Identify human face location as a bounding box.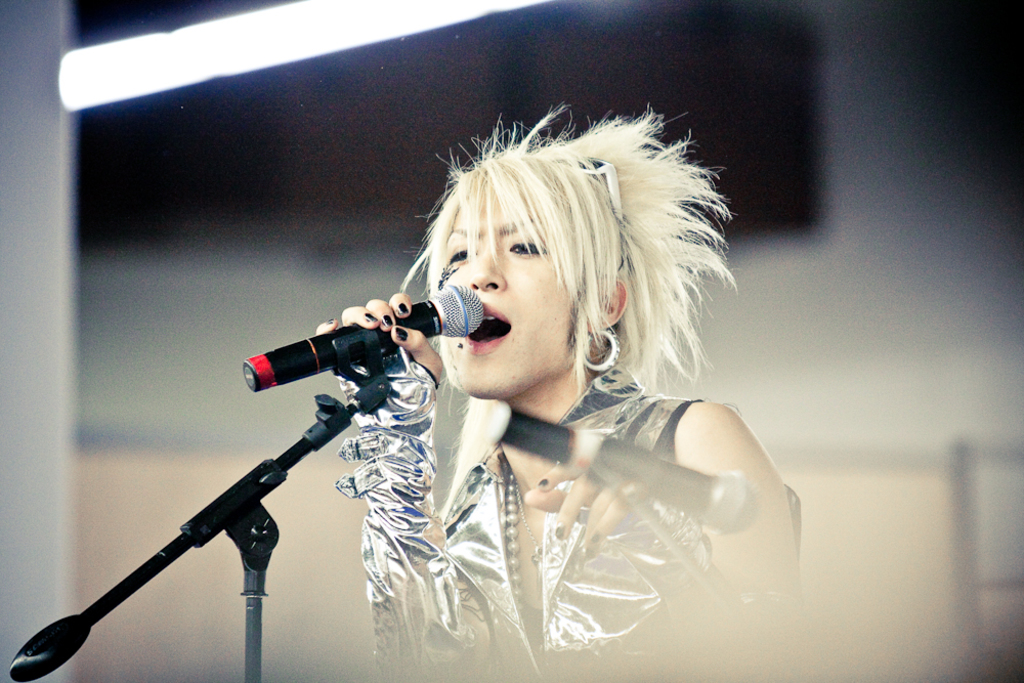
(left=437, top=196, right=581, bottom=394).
